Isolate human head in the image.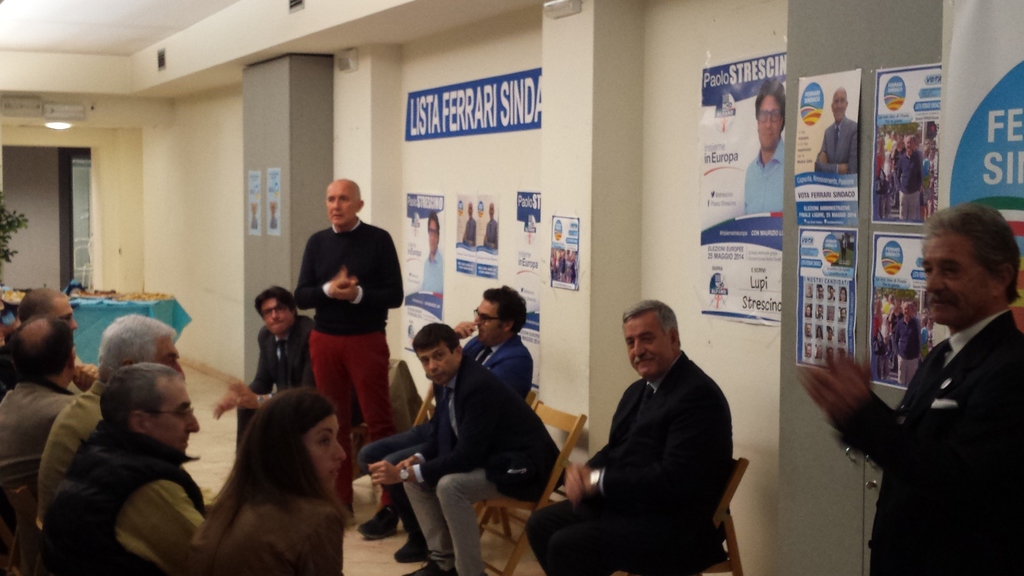
Isolated region: x1=100 y1=364 x2=202 y2=453.
